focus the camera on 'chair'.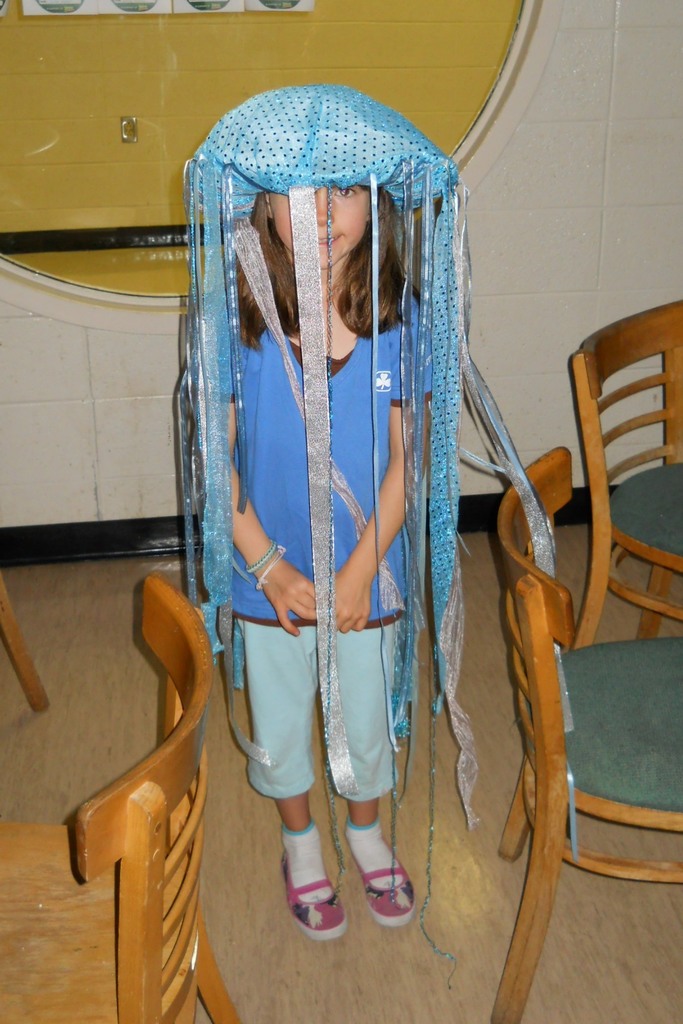
Focus region: [x1=556, y1=289, x2=682, y2=659].
